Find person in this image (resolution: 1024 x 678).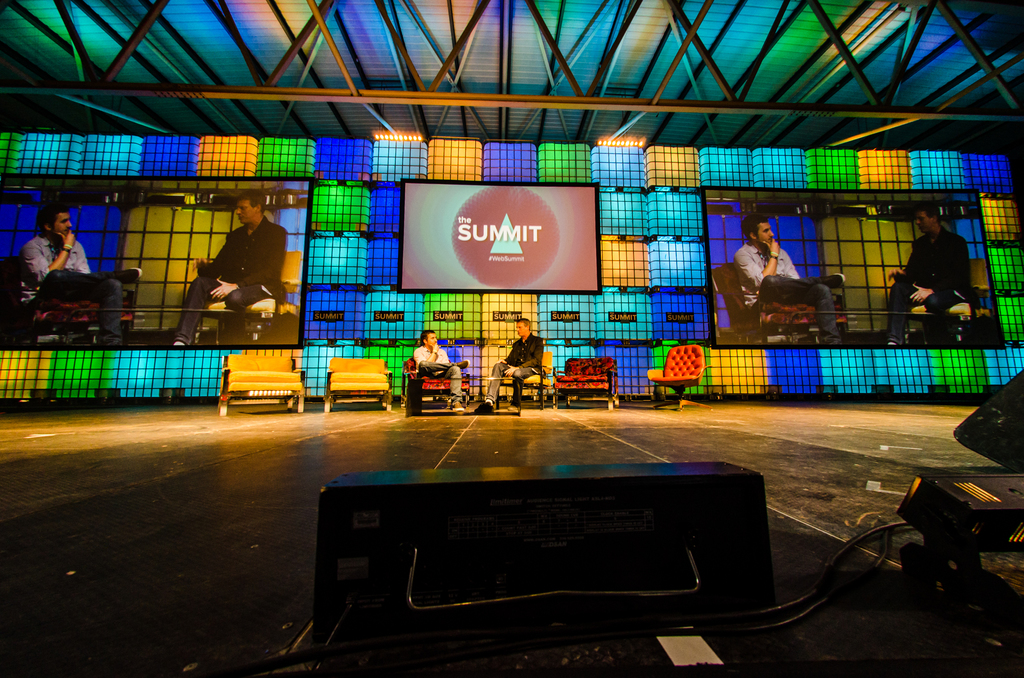
24/209/138/342.
